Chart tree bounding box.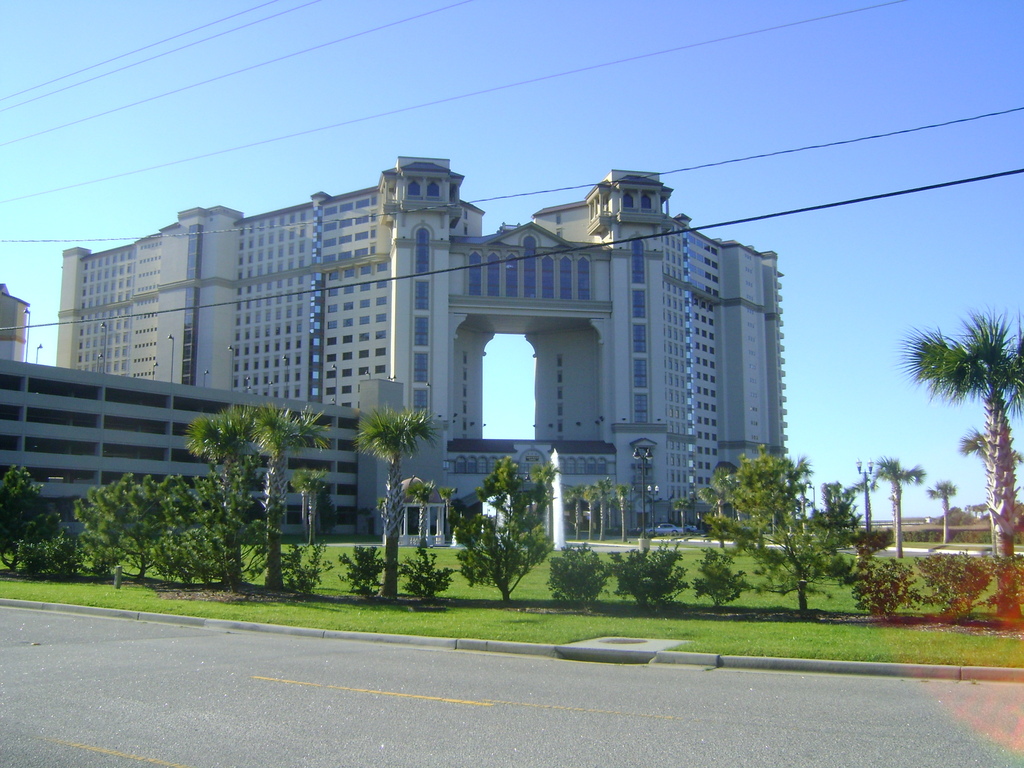
Charted: bbox=[344, 410, 442, 608].
